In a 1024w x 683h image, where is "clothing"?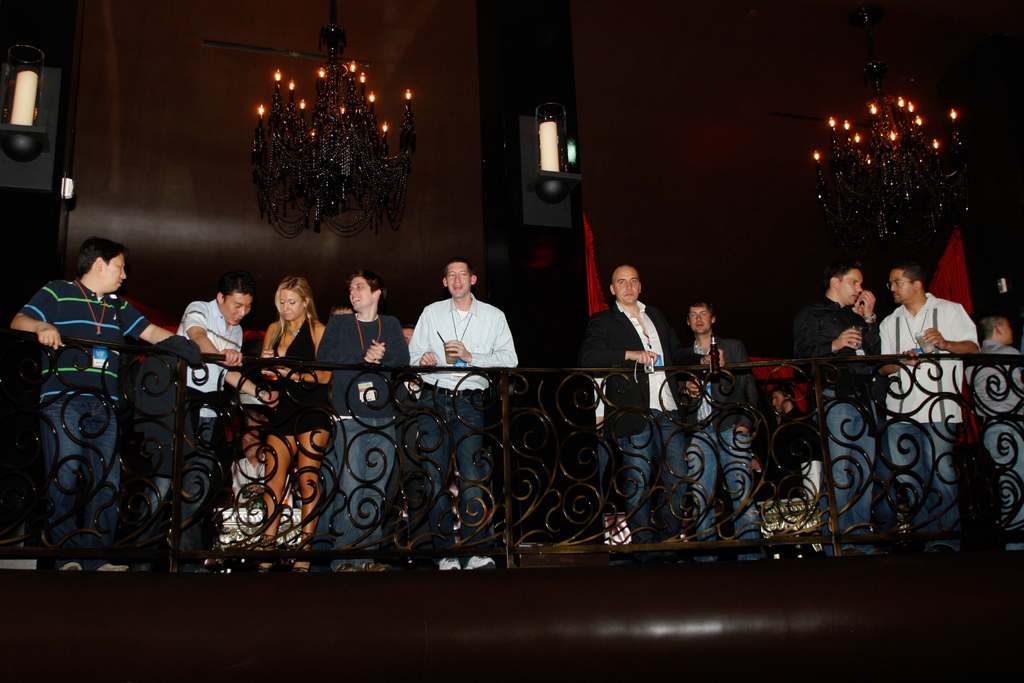
x1=887, y1=292, x2=988, y2=562.
